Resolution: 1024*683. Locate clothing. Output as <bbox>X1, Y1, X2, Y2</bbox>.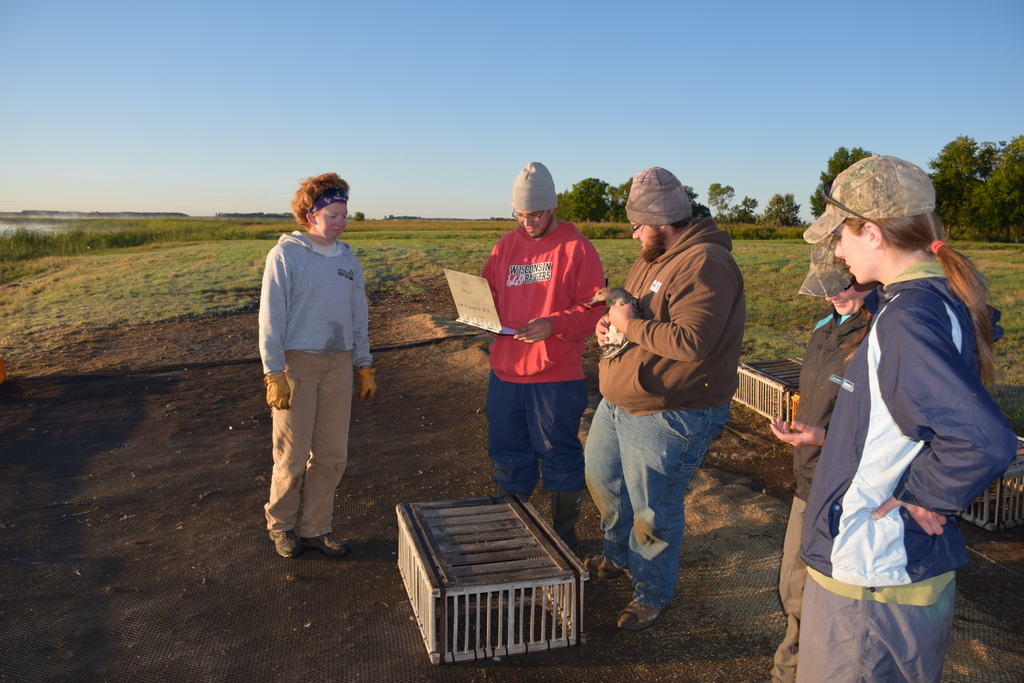
<bbox>794, 192, 1004, 662</bbox>.
